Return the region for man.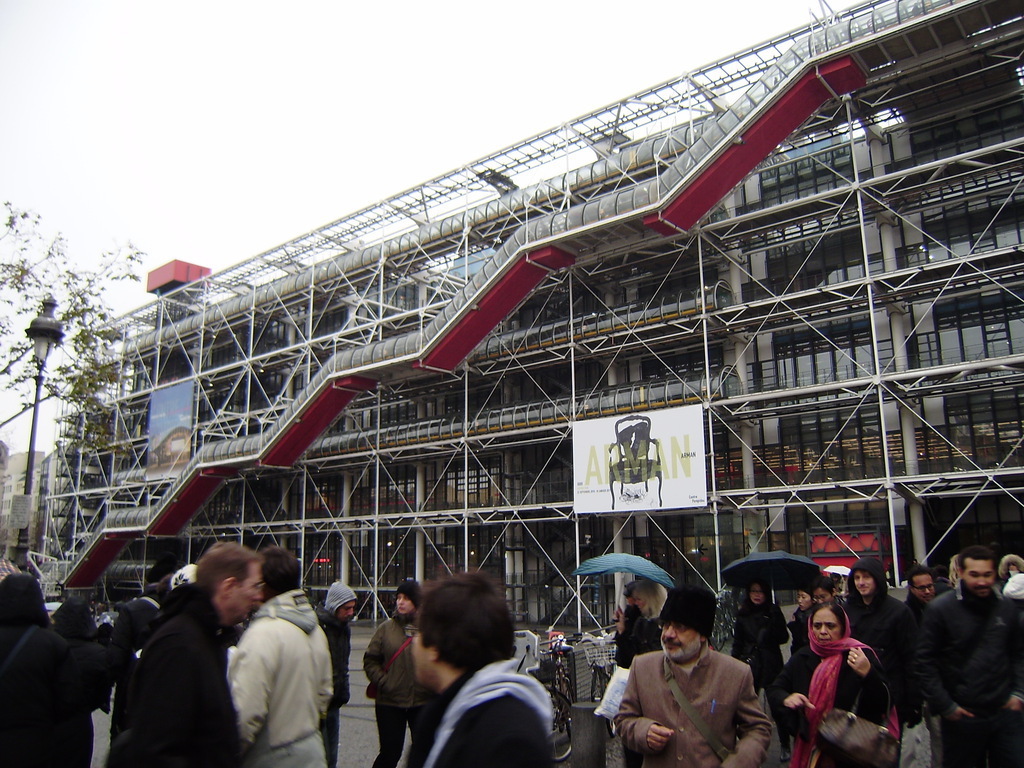
893:564:938:767.
